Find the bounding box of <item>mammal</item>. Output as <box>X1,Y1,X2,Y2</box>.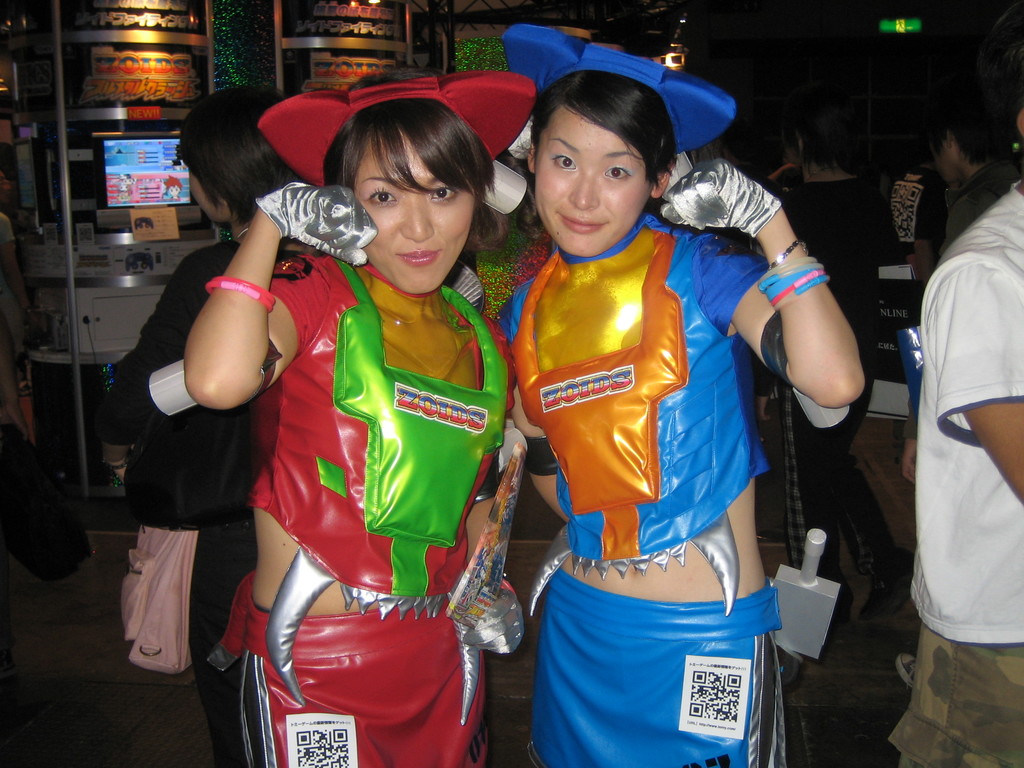
<box>181,66,520,767</box>.
